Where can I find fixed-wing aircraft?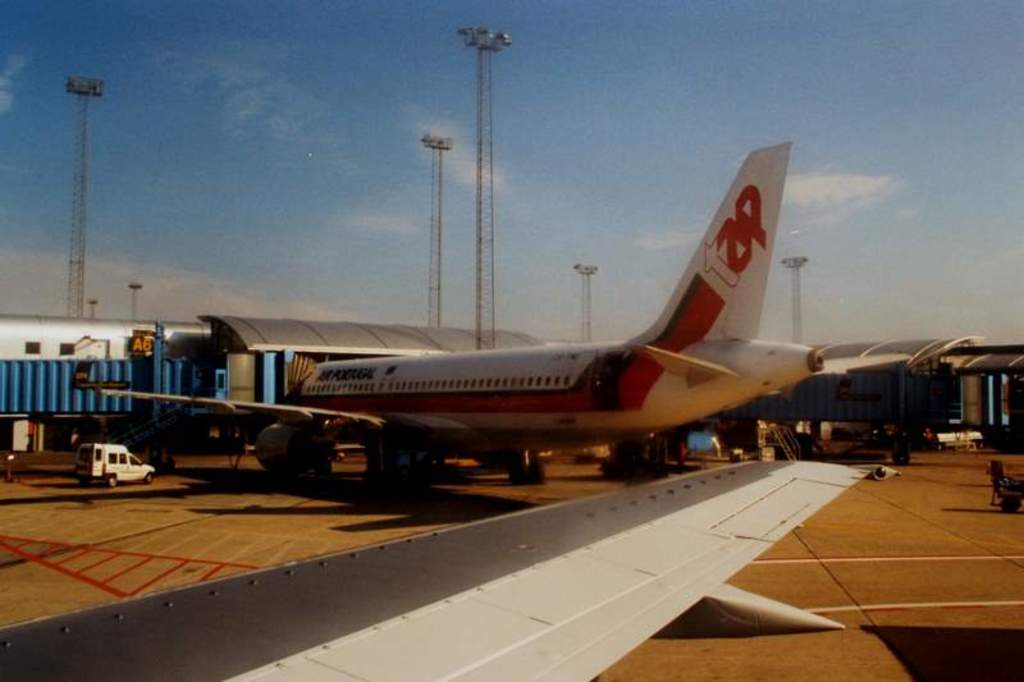
You can find it at [3, 453, 879, 681].
